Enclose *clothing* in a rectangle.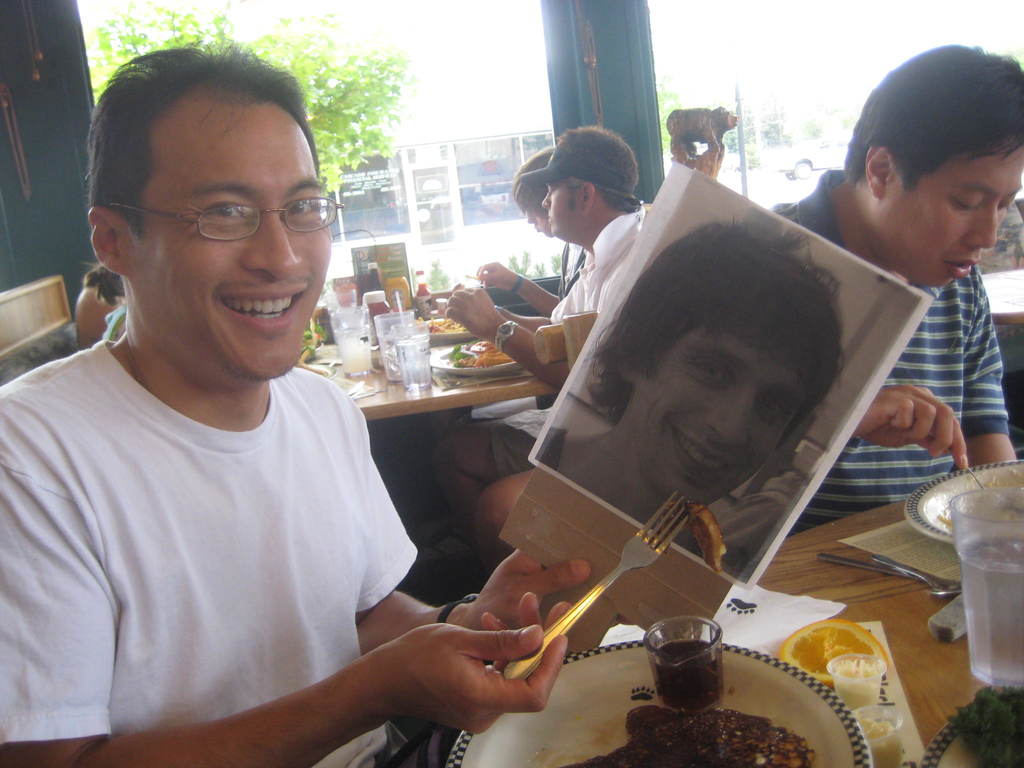
<bbox>550, 203, 657, 326</bbox>.
